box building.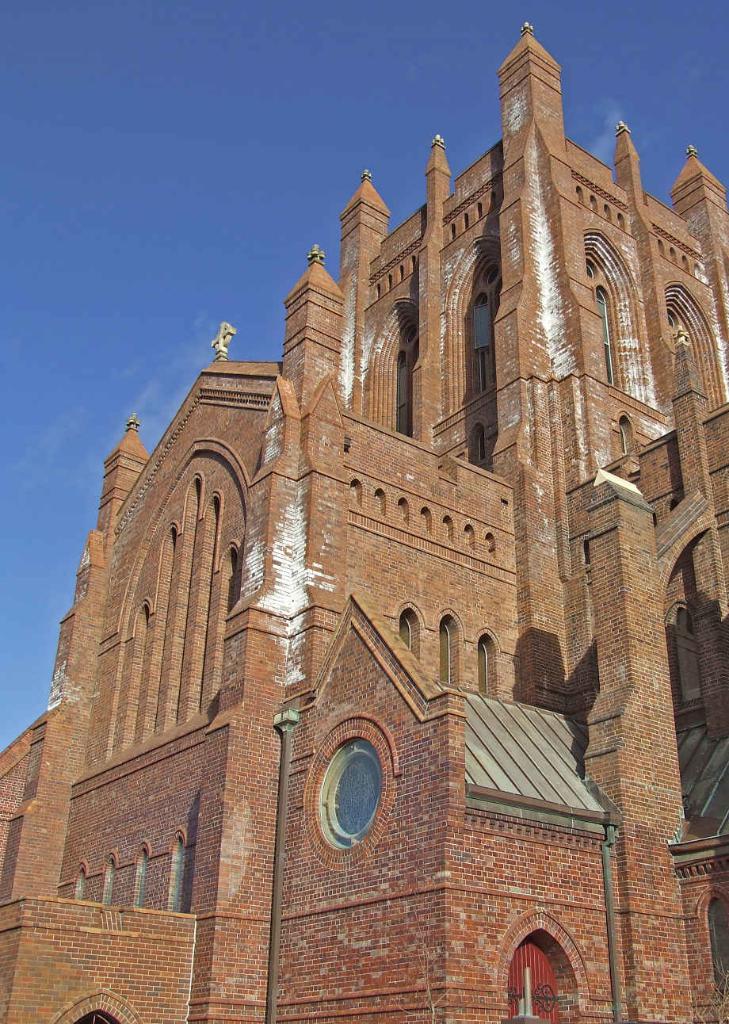
<bbox>0, 16, 728, 1023</bbox>.
